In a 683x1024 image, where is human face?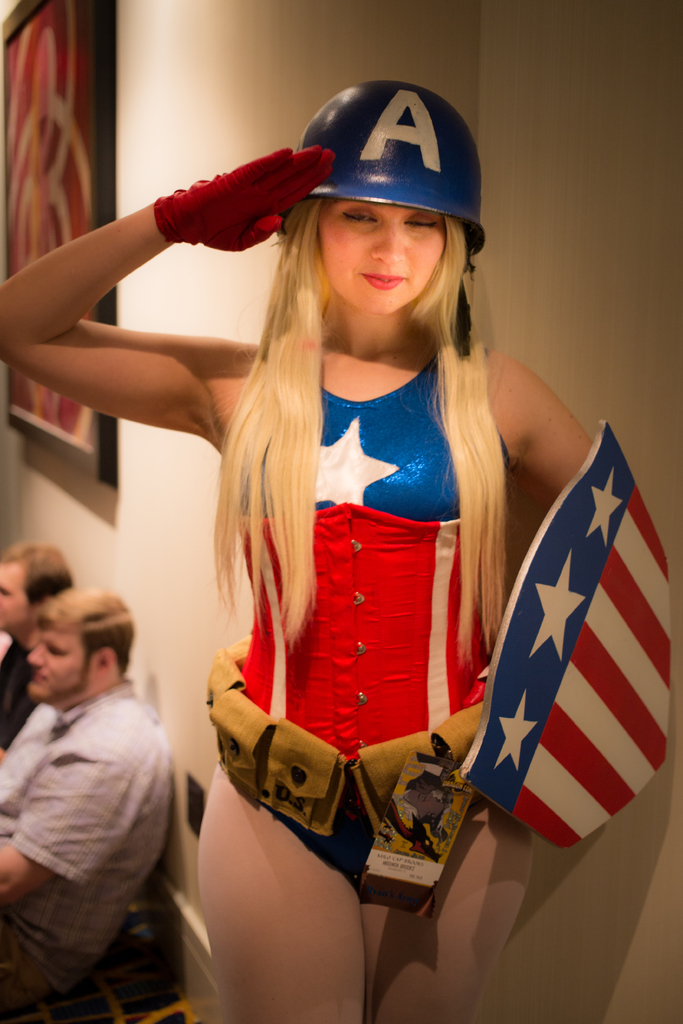
x1=316, y1=198, x2=447, y2=315.
